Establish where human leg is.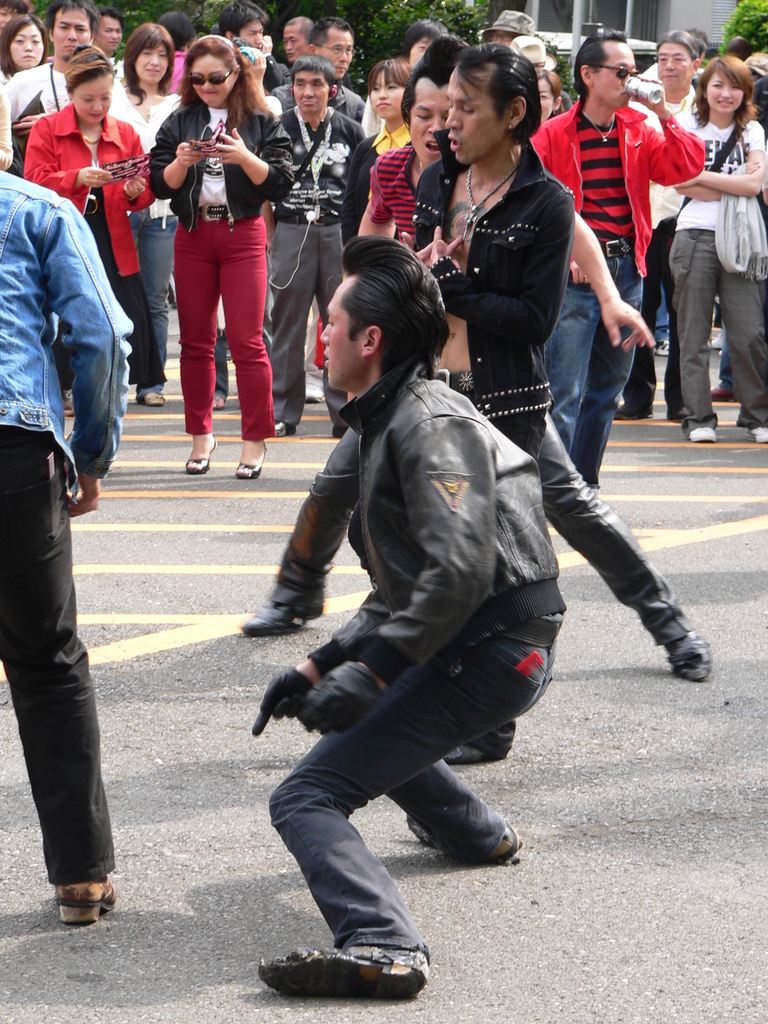
Established at bbox(47, 312, 76, 408).
